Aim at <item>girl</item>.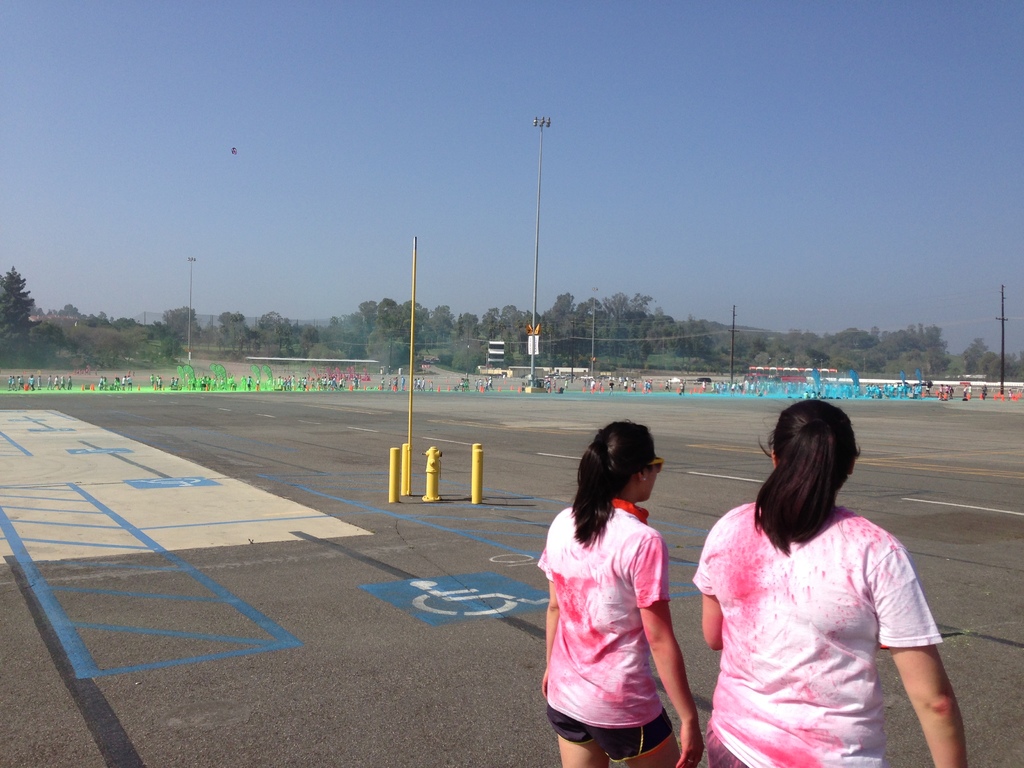
Aimed at detection(540, 420, 705, 767).
